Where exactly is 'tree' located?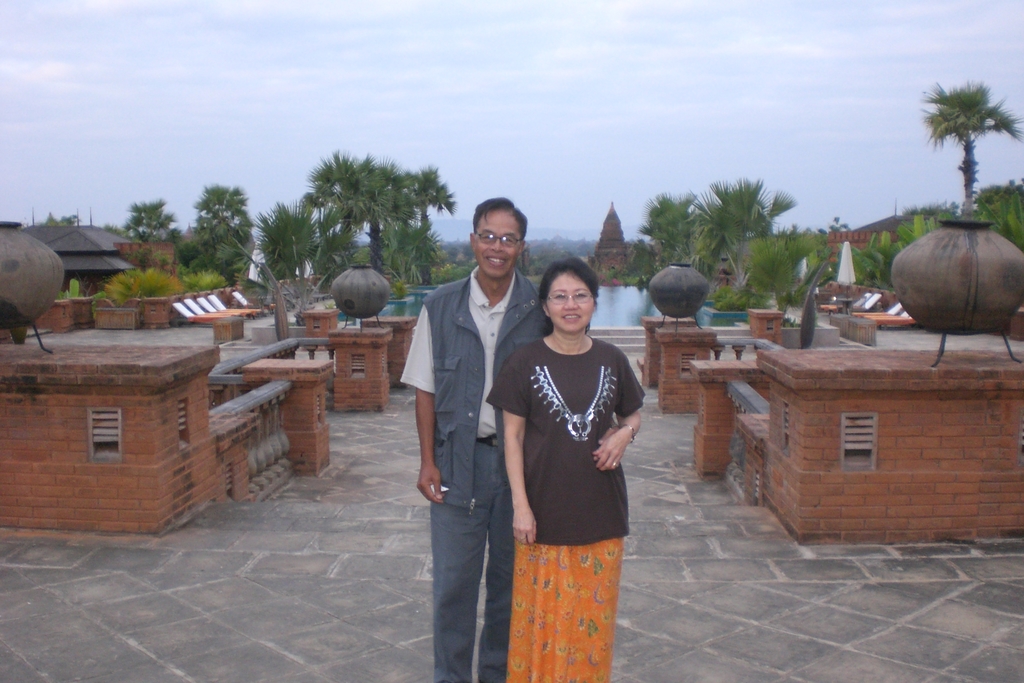
Its bounding box is bbox=[189, 179, 263, 286].
